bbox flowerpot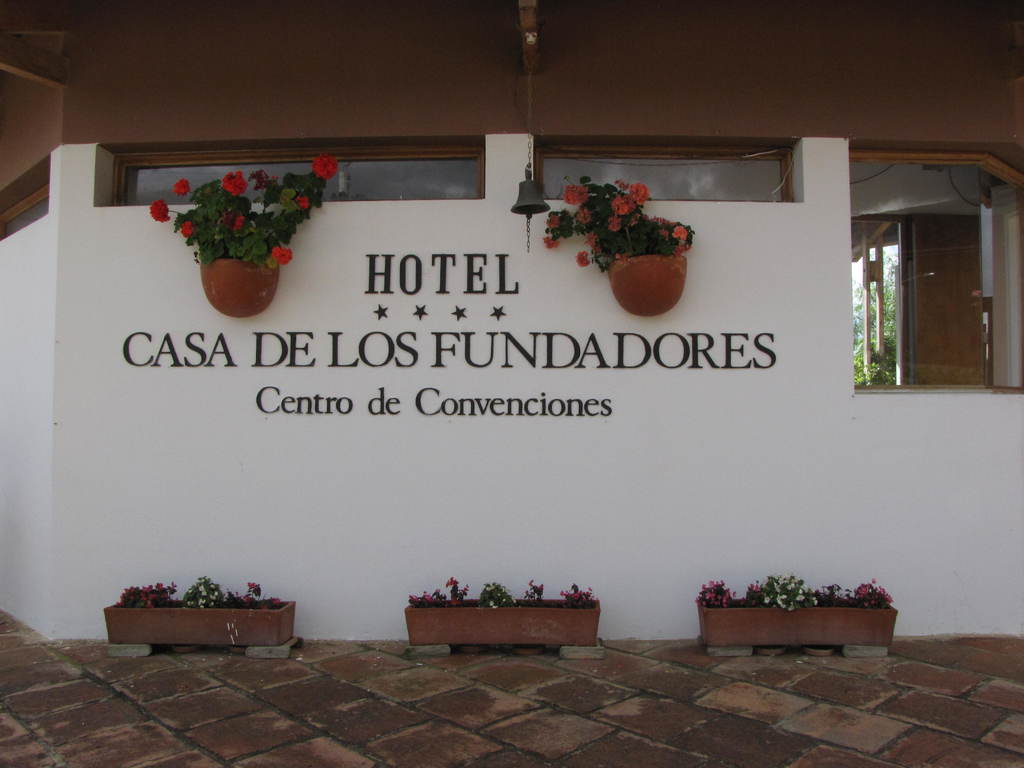
bbox=(607, 252, 688, 321)
